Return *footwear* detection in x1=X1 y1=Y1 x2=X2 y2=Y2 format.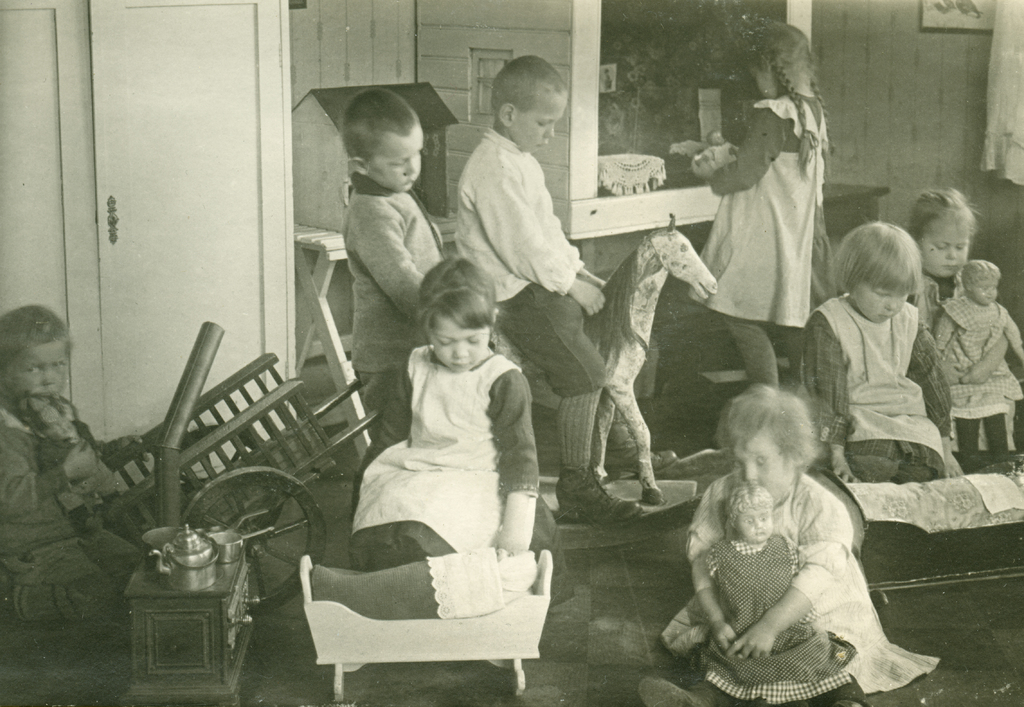
x1=554 y1=469 x2=643 y2=532.
